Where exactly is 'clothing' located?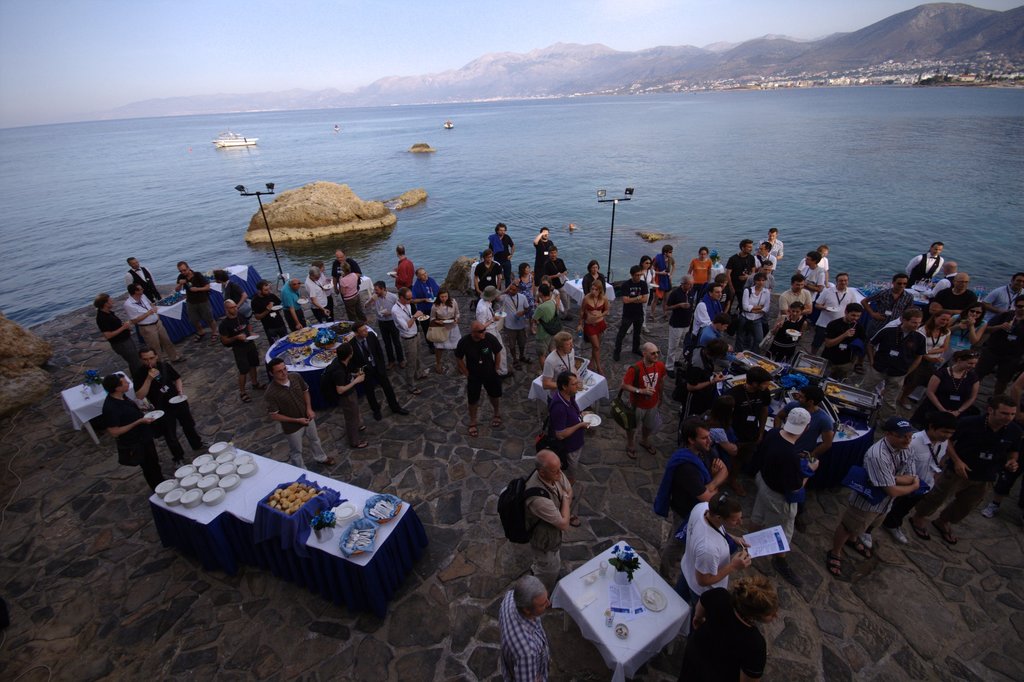
Its bounding box is 537 346 572 382.
